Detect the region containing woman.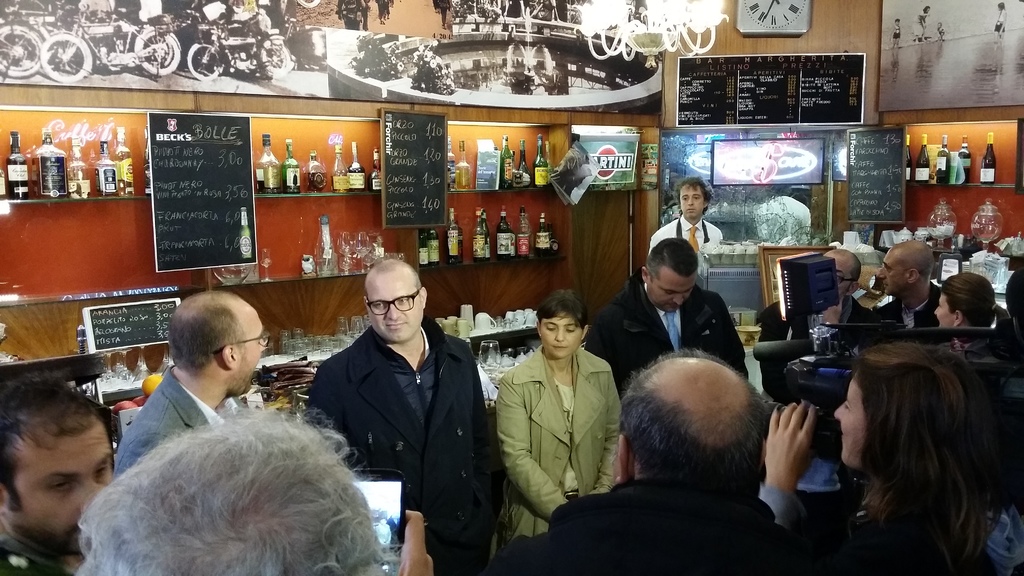
select_region(936, 275, 1007, 359).
